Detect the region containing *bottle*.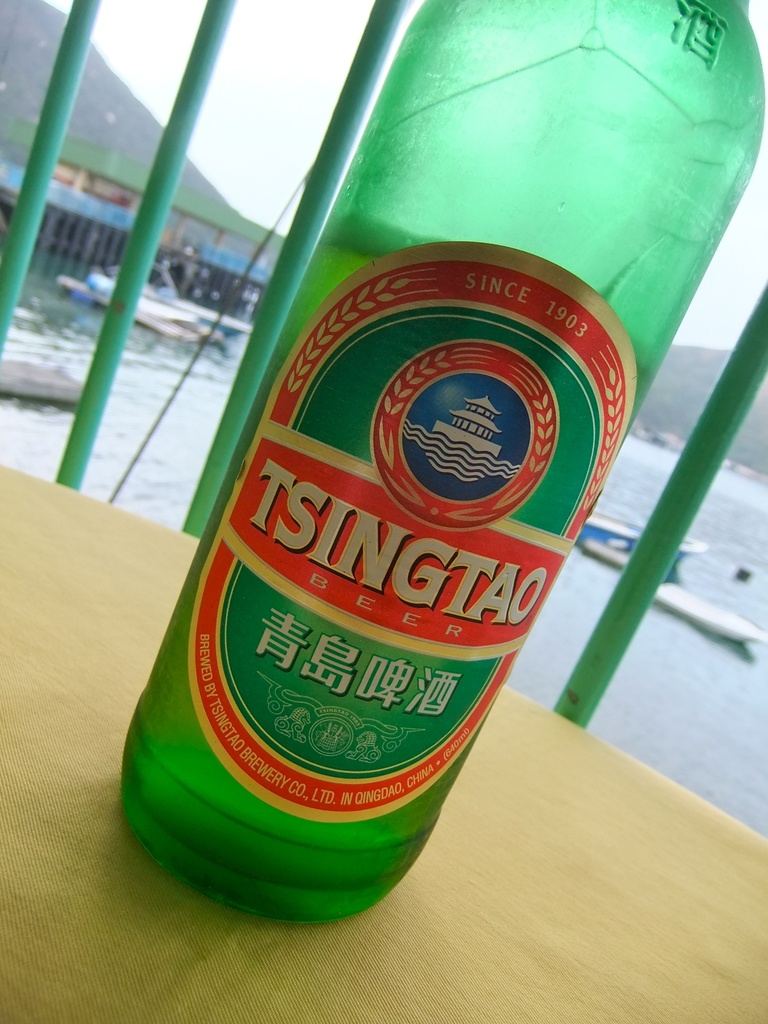
bbox=[122, 0, 767, 927].
